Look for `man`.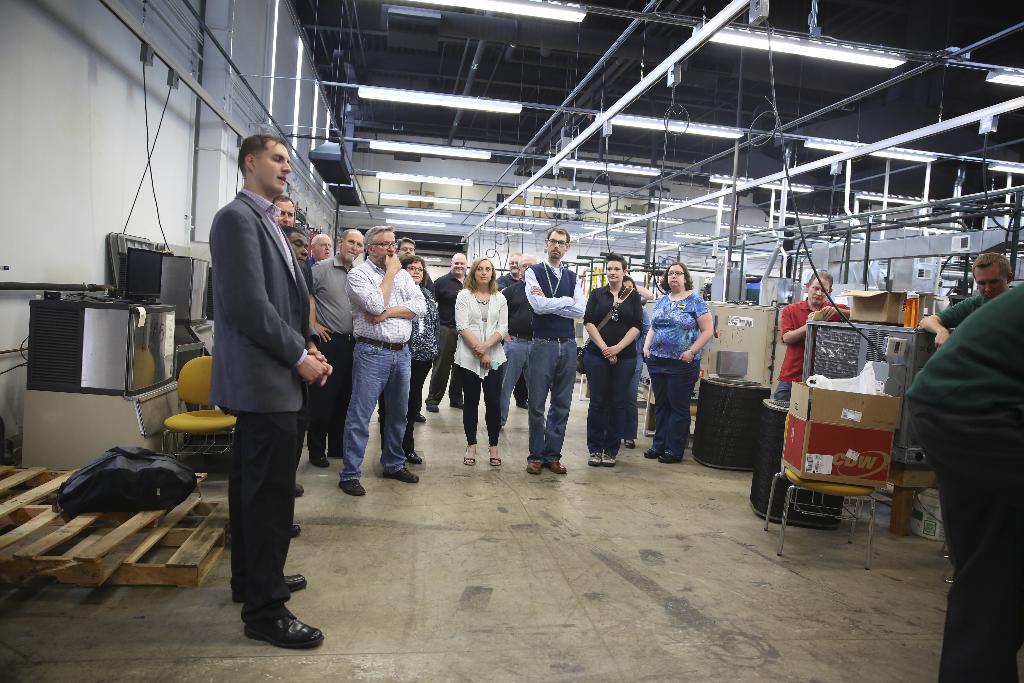
Found: {"x1": 499, "y1": 253, "x2": 518, "y2": 286}.
